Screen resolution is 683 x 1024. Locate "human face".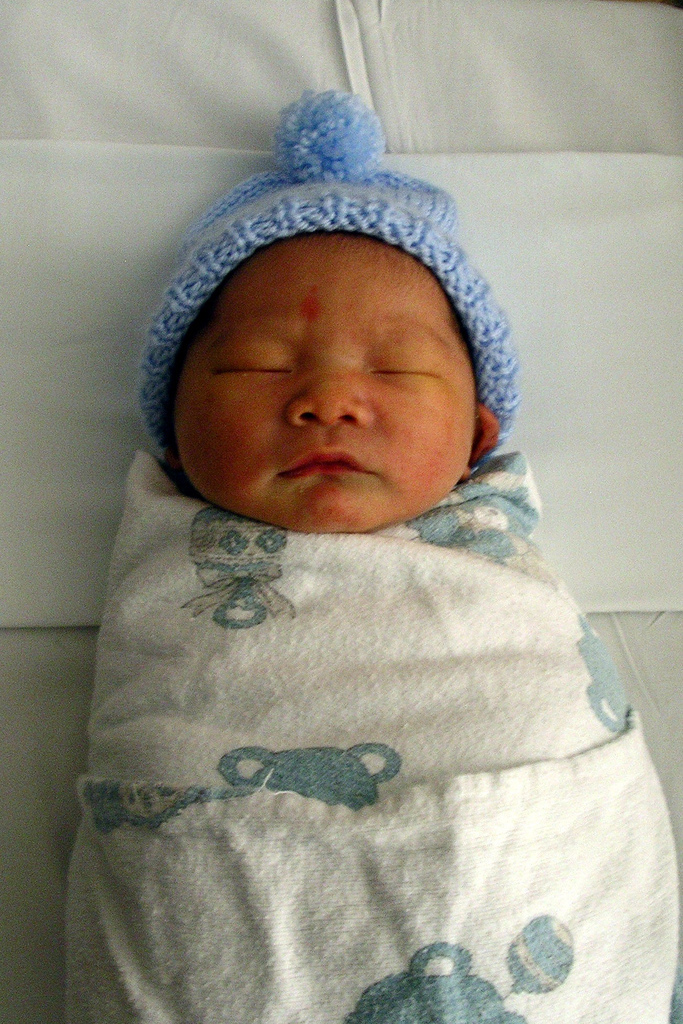
(164, 226, 473, 537).
